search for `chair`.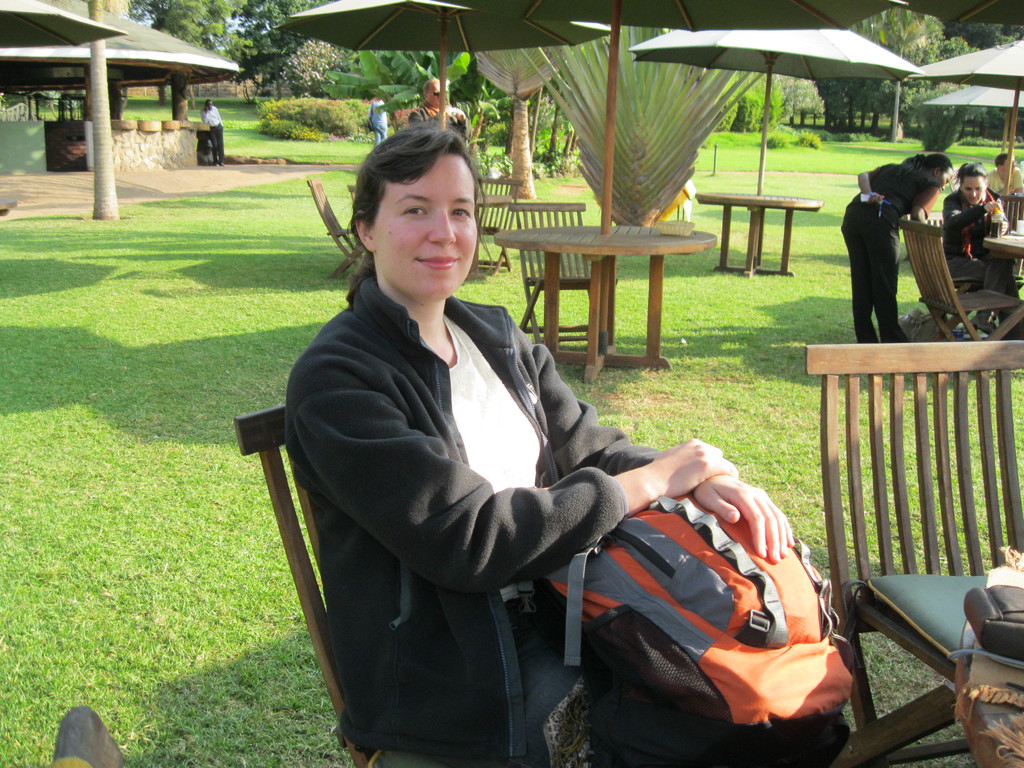
Found at (left=234, top=406, right=376, bottom=767).
